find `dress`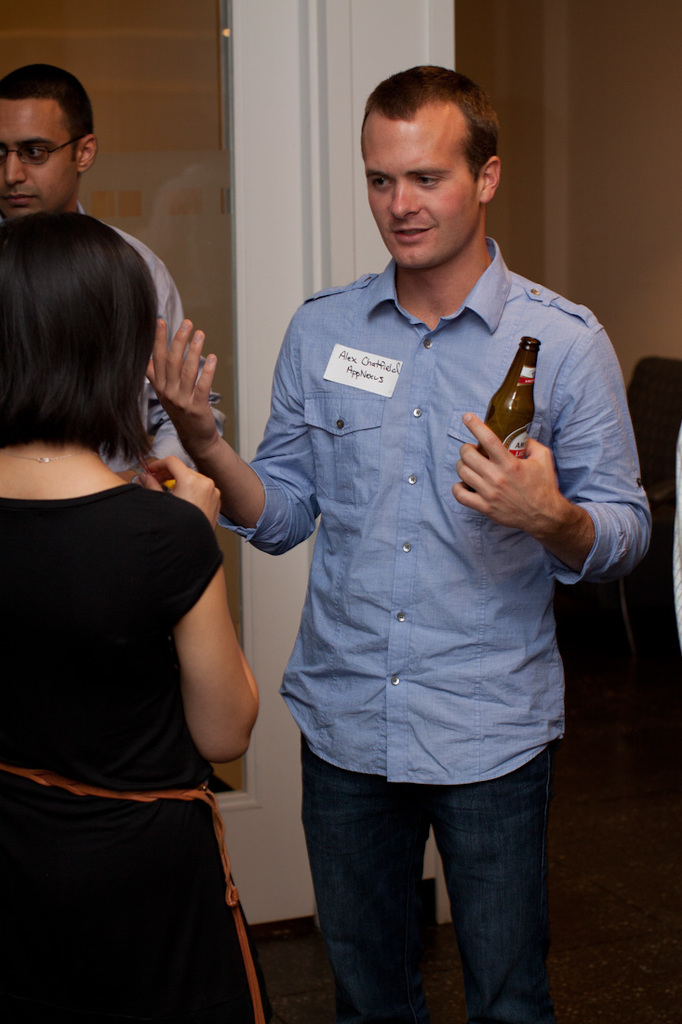
left=0, top=489, right=272, bottom=1023
